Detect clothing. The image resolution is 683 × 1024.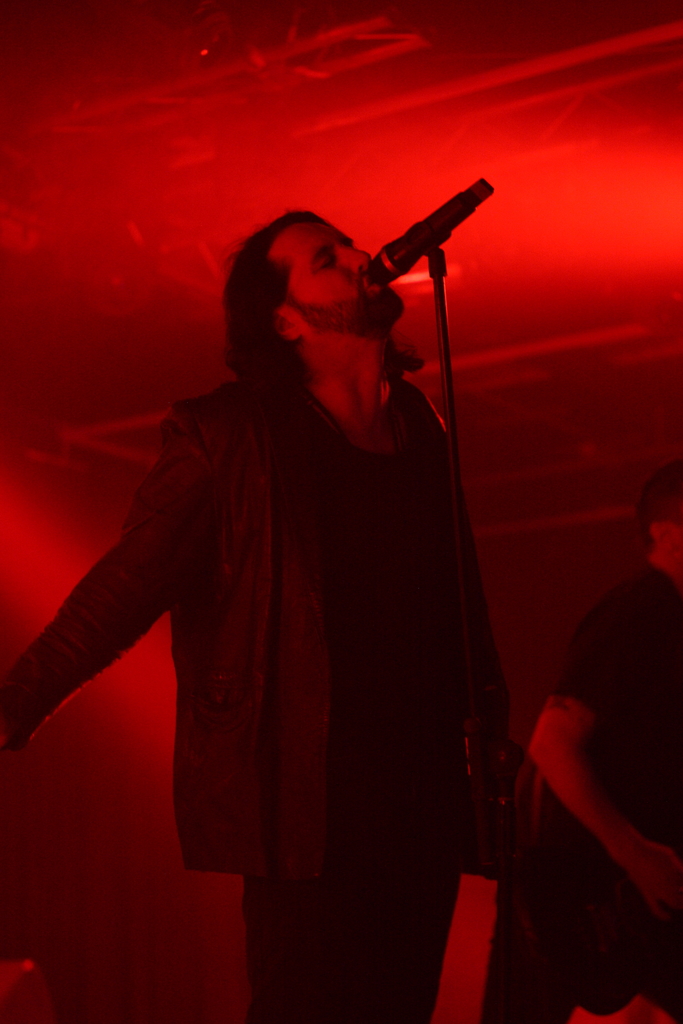
(x1=482, y1=550, x2=682, y2=1023).
